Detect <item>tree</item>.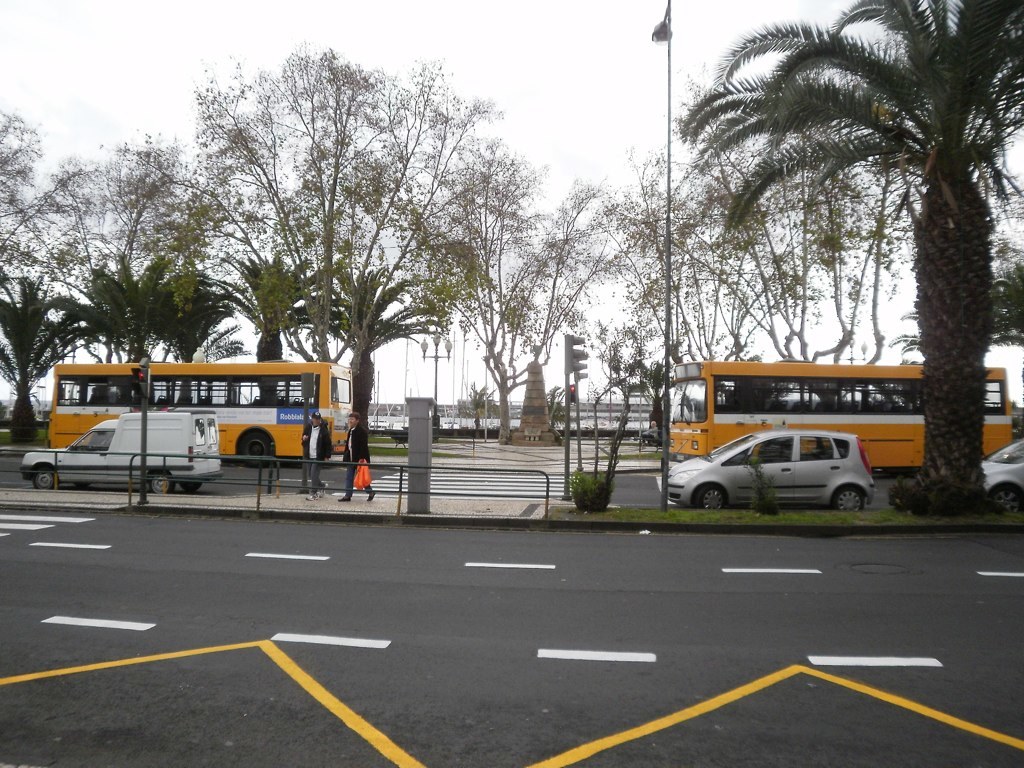
Detected at detection(258, 261, 459, 468).
